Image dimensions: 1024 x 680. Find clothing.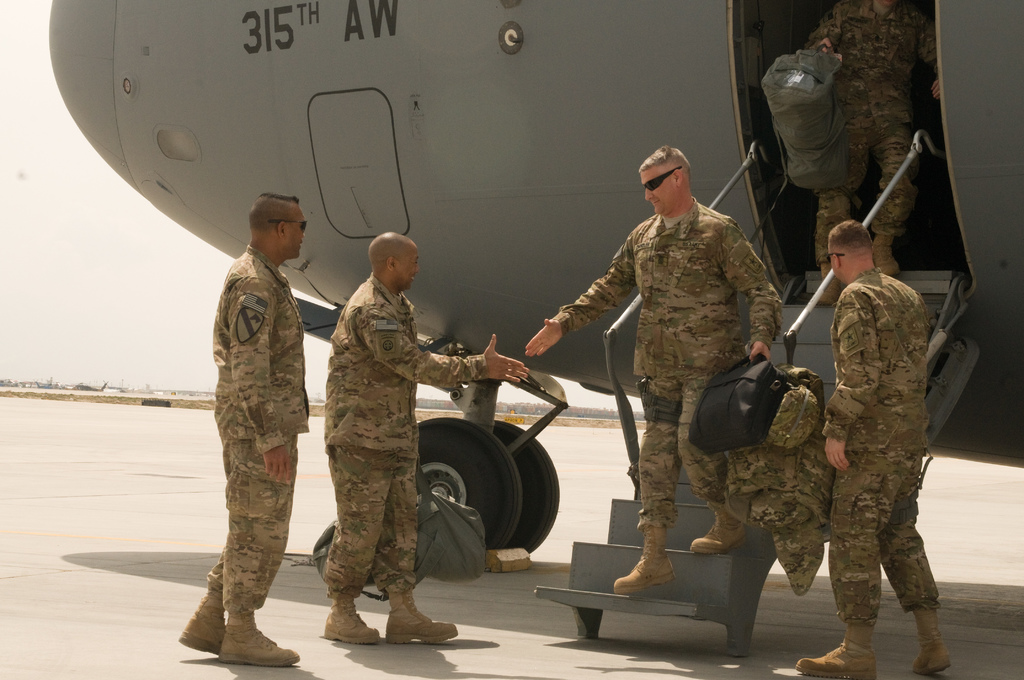
811 0 952 282.
